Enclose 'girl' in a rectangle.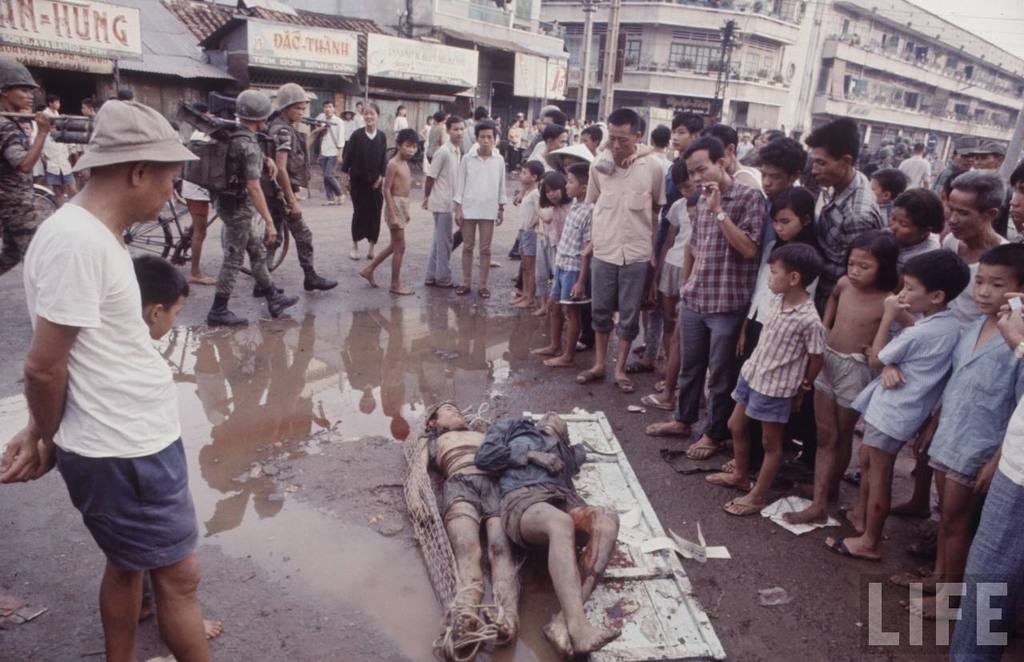
<box>538,165,571,338</box>.
